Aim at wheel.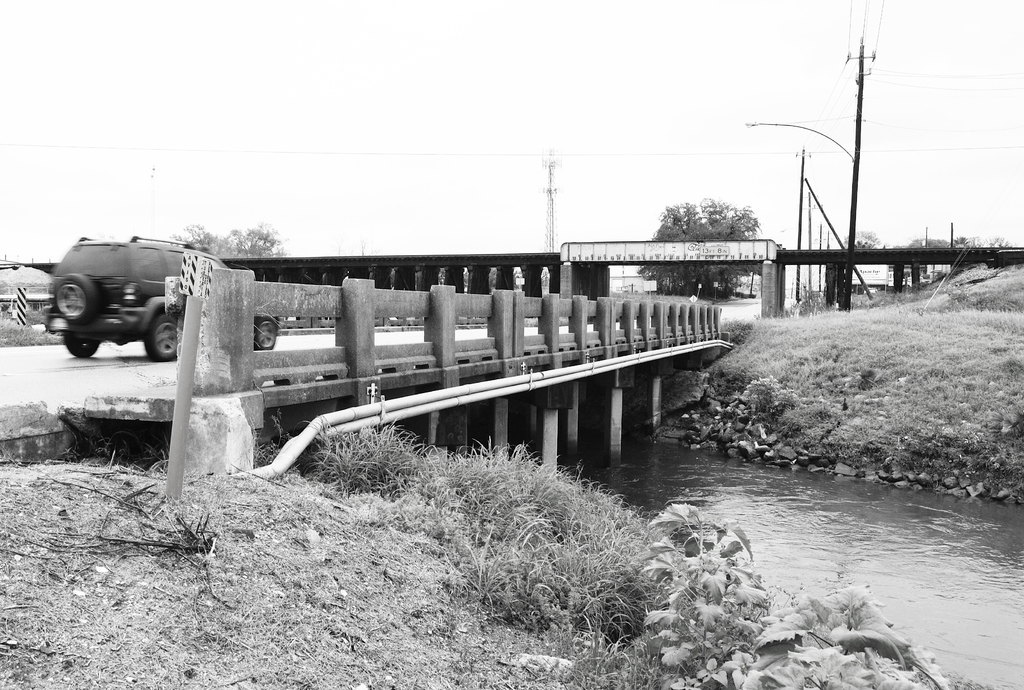
Aimed at 250,316,287,359.
